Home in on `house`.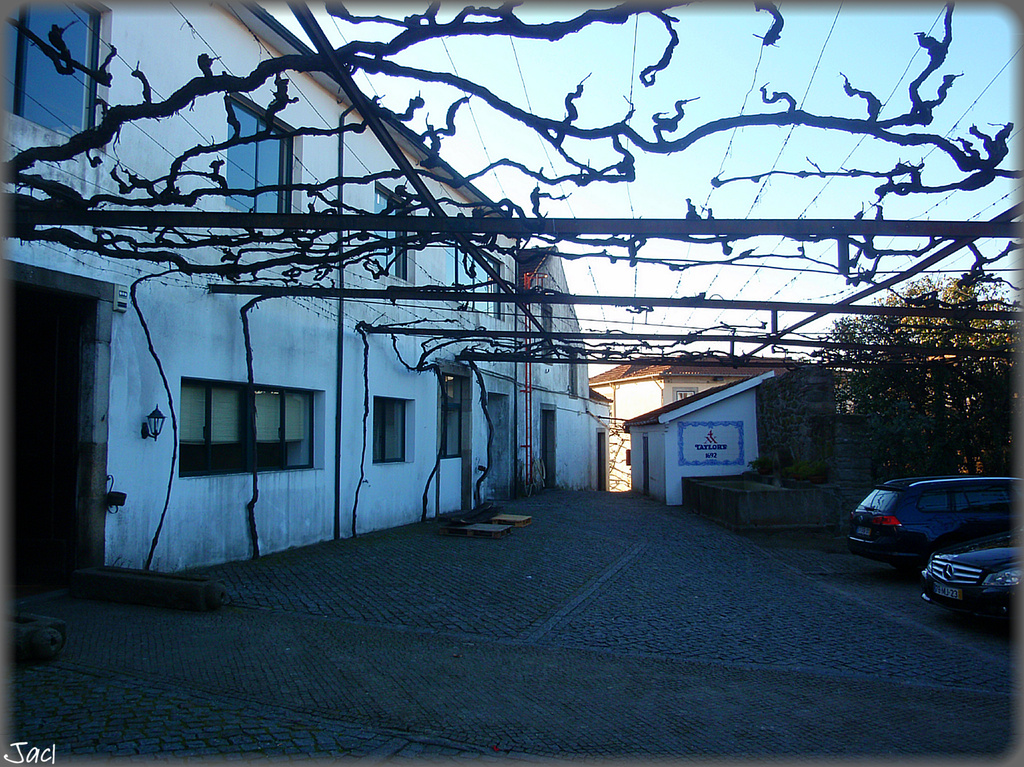
Homed in at locate(512, 246, 600, 490).
